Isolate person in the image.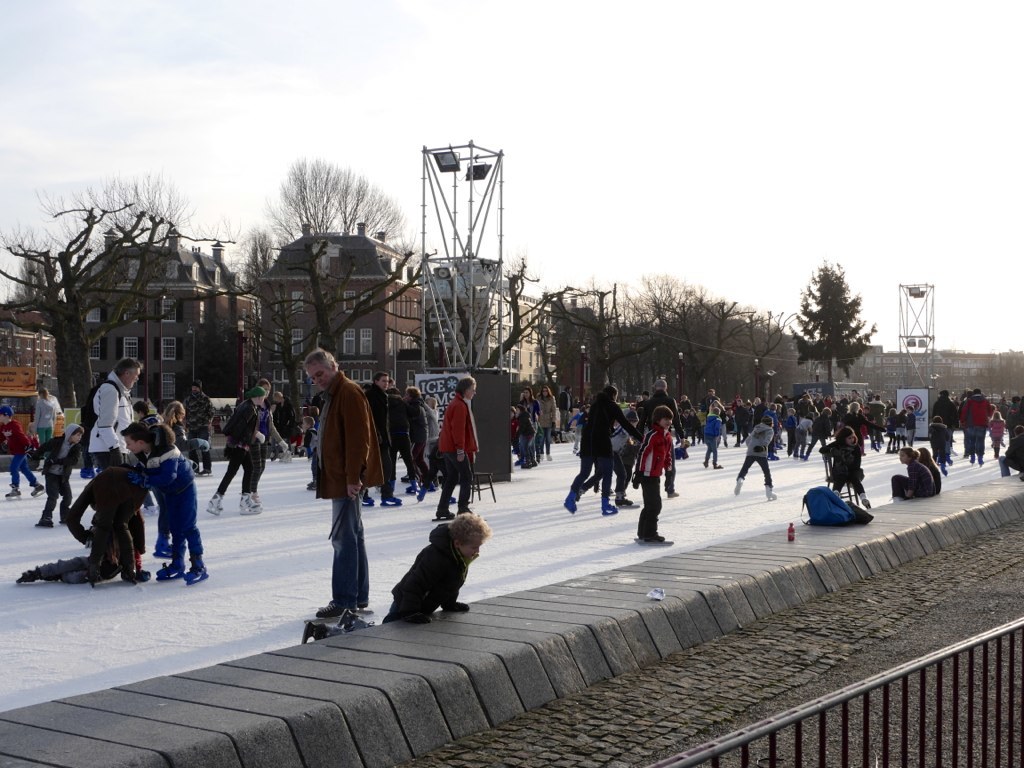
Isolated region: [631,397,679,544].
